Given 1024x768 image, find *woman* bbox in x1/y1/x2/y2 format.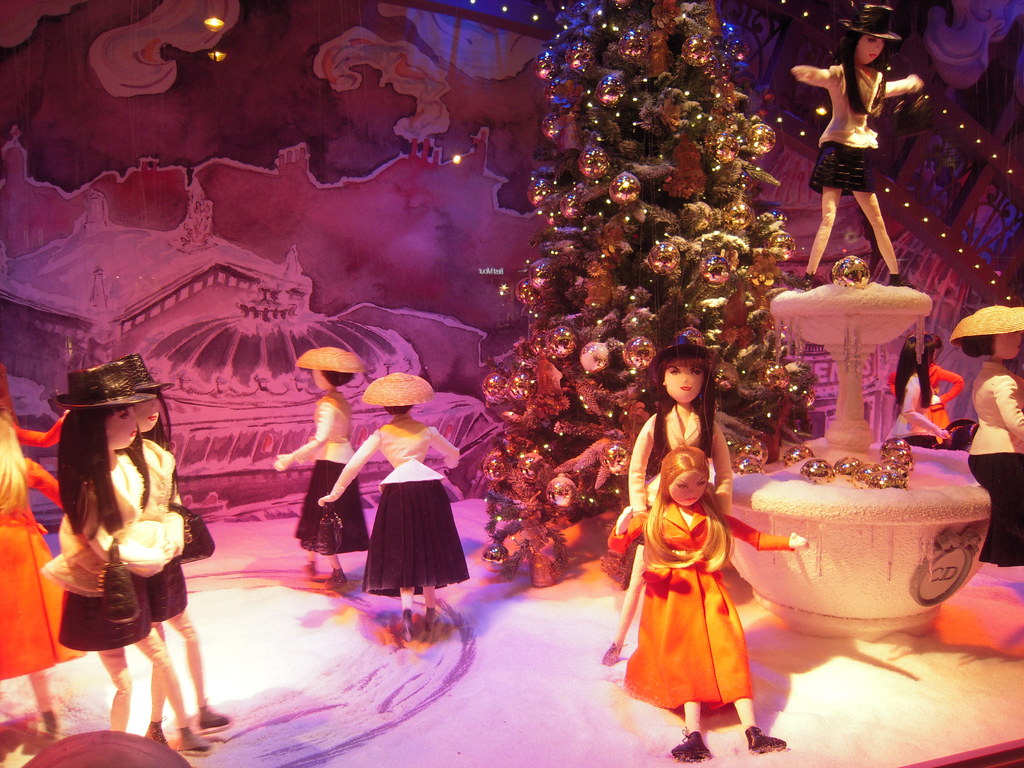
26/360/211/761.
